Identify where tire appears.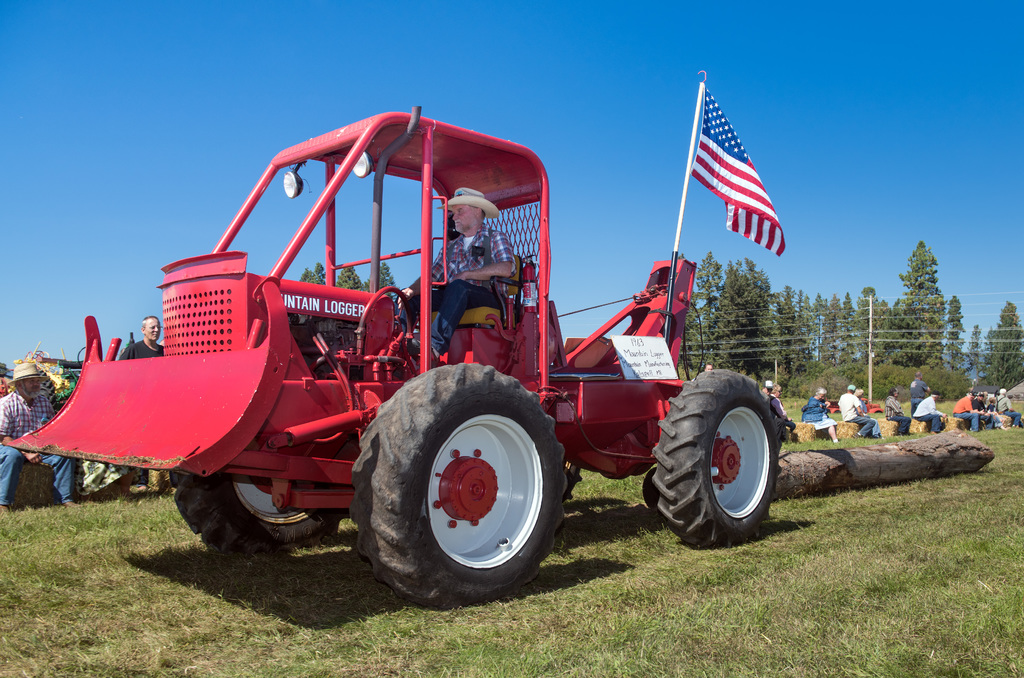
Appears at box=[173, 466, 348, 561].
